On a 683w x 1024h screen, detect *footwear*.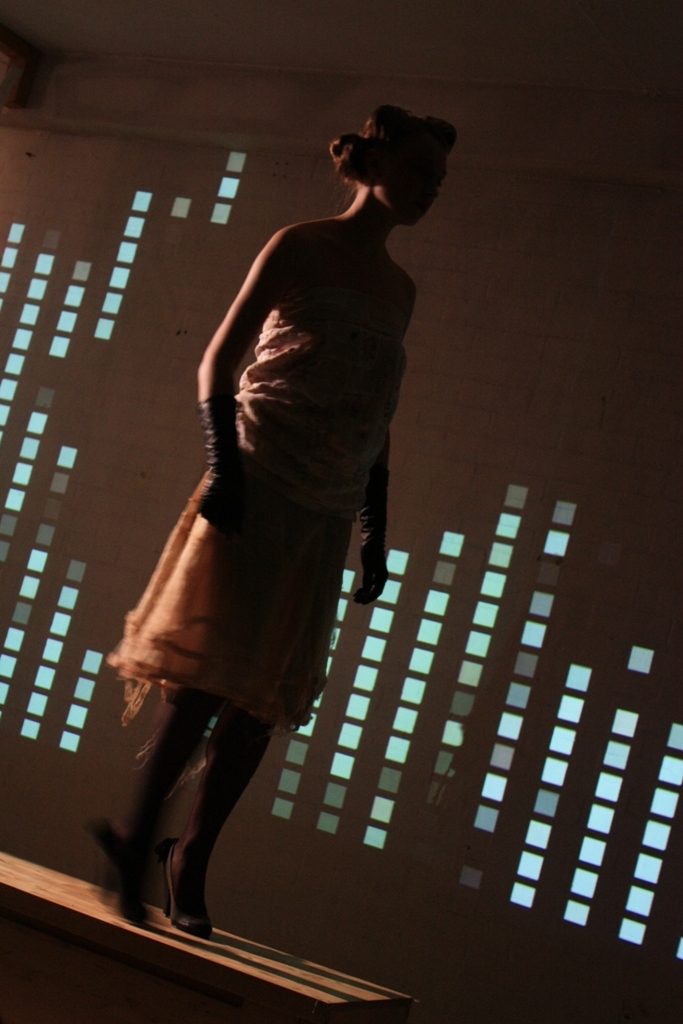
locate(152, 824, 225, 943).
